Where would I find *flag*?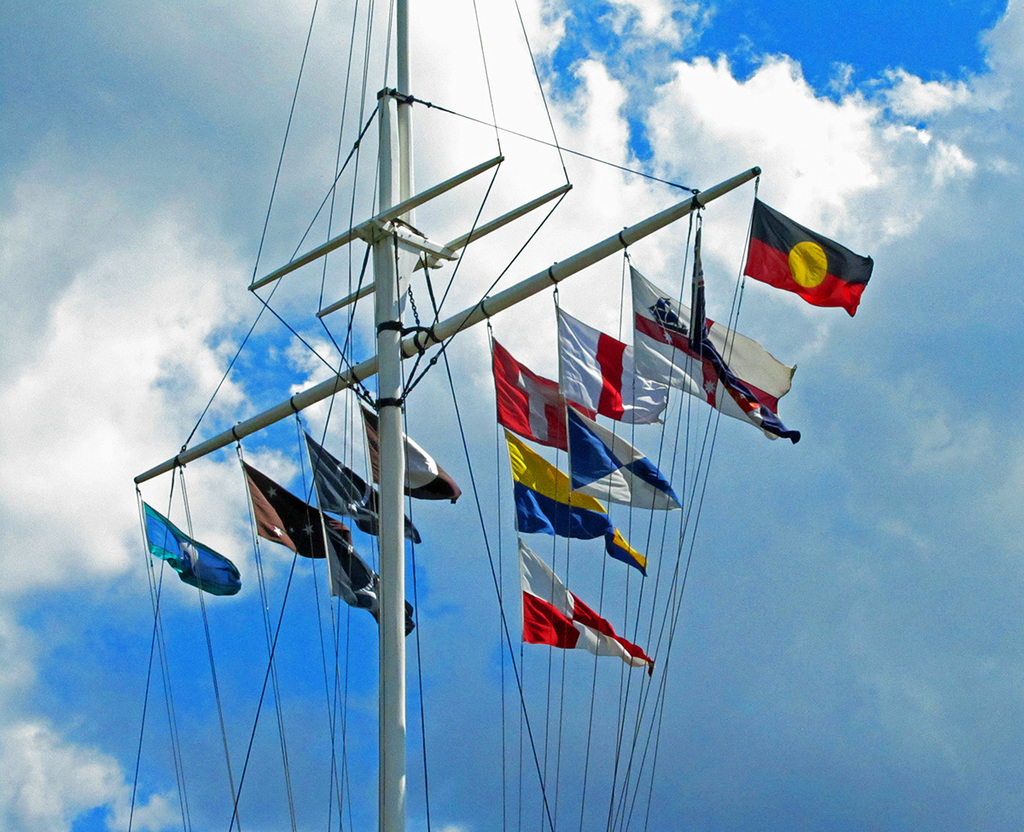
At 299,428,424,549.
